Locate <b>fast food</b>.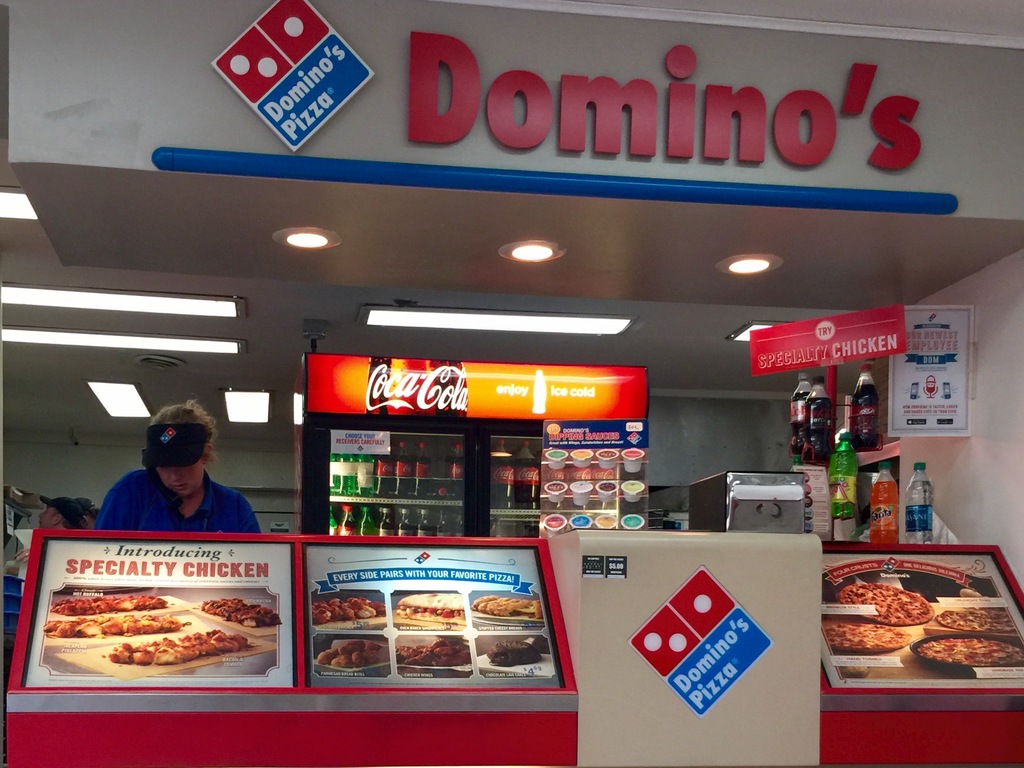
Bounding box: bbox(819, 621, 909, 657).
